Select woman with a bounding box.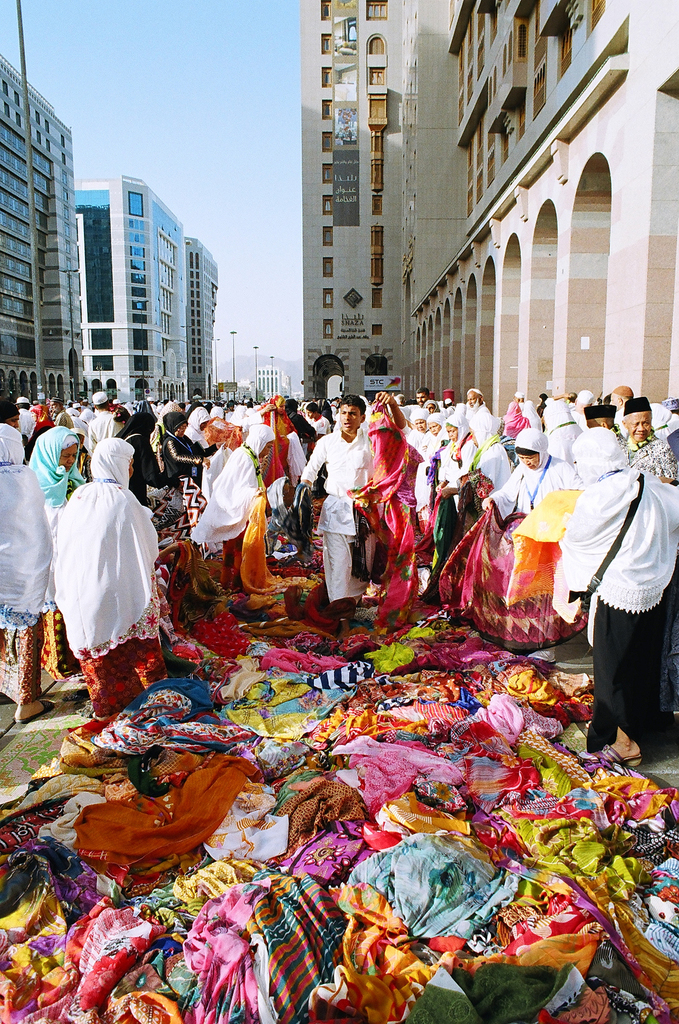
(434, 413, 481, 576).
